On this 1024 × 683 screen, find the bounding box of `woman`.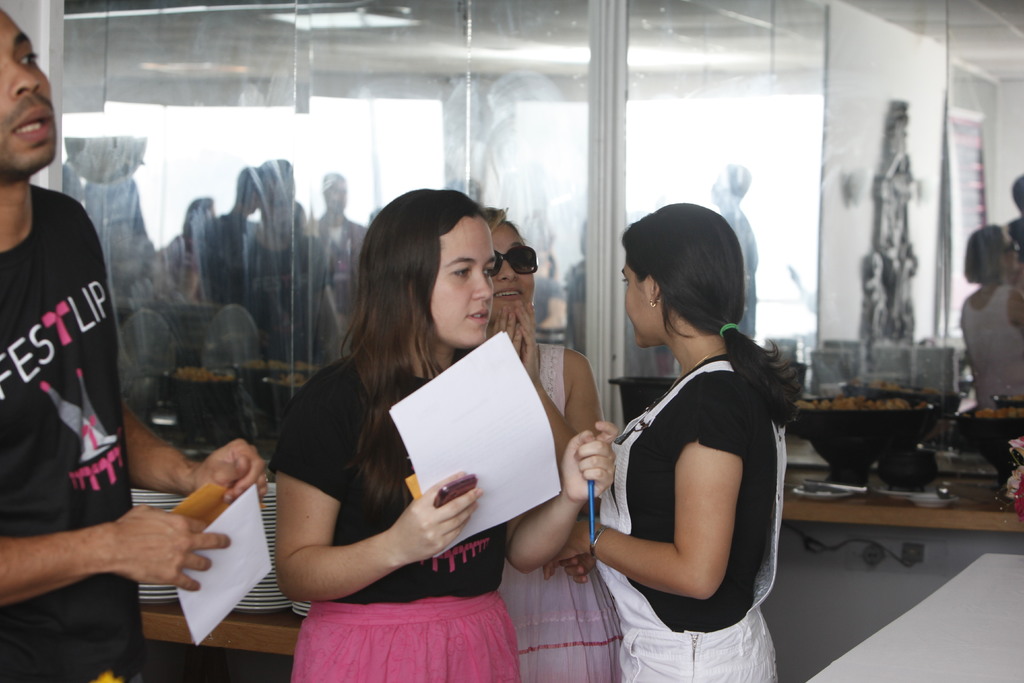
Bounding box: 256:174:574:670.
